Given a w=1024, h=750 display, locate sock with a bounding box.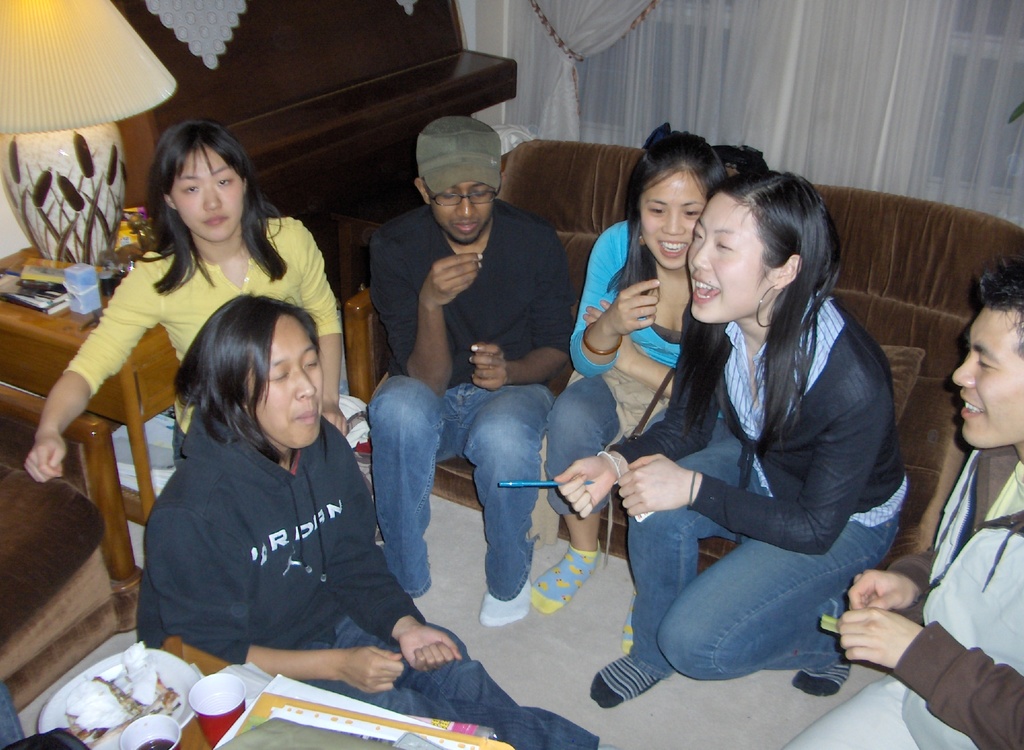
Located: [x1=478, y1=579, x2=531, y2=628].
